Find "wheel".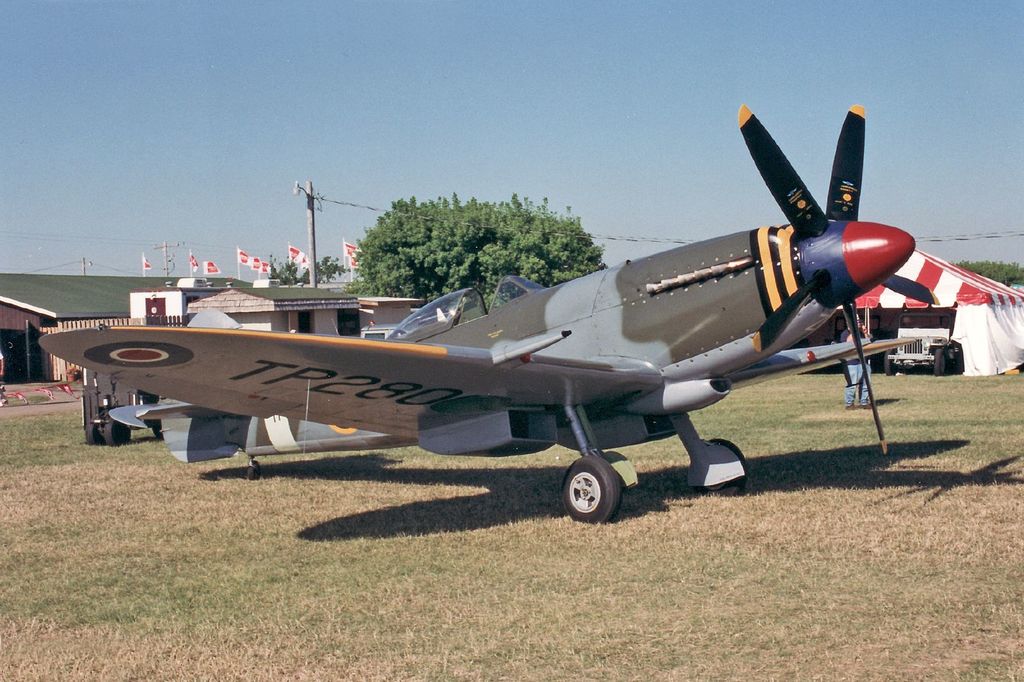
crop(557, 451, 627, 526).
